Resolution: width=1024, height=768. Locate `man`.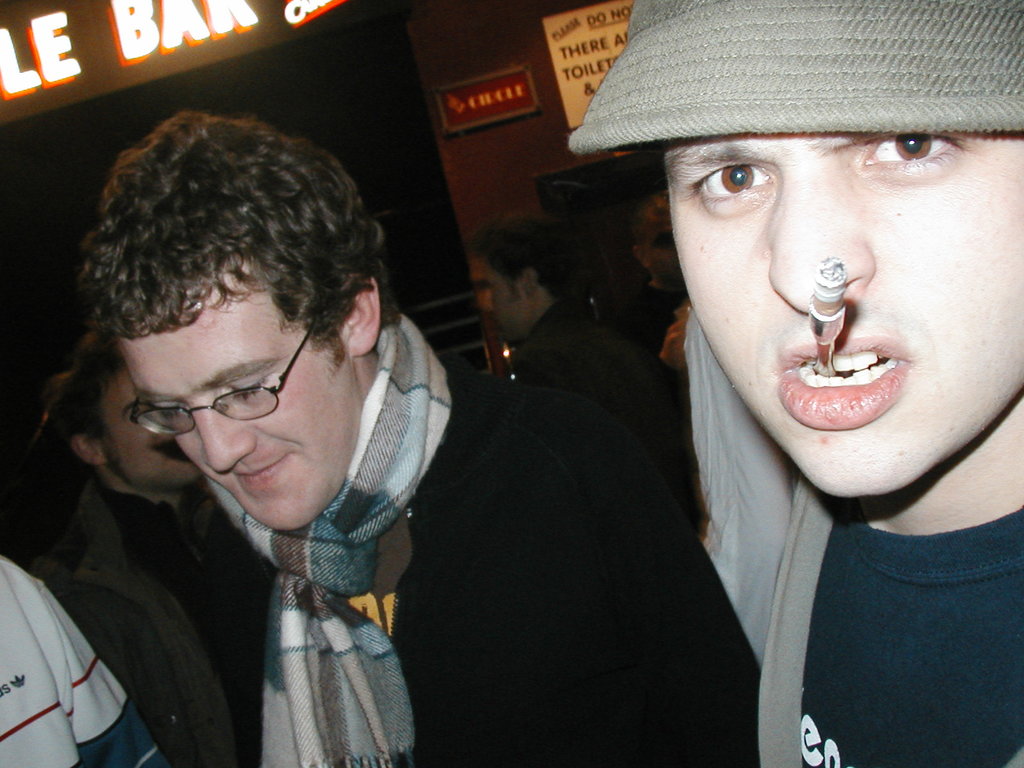
<region>465, 203, 669, 419</region>.
